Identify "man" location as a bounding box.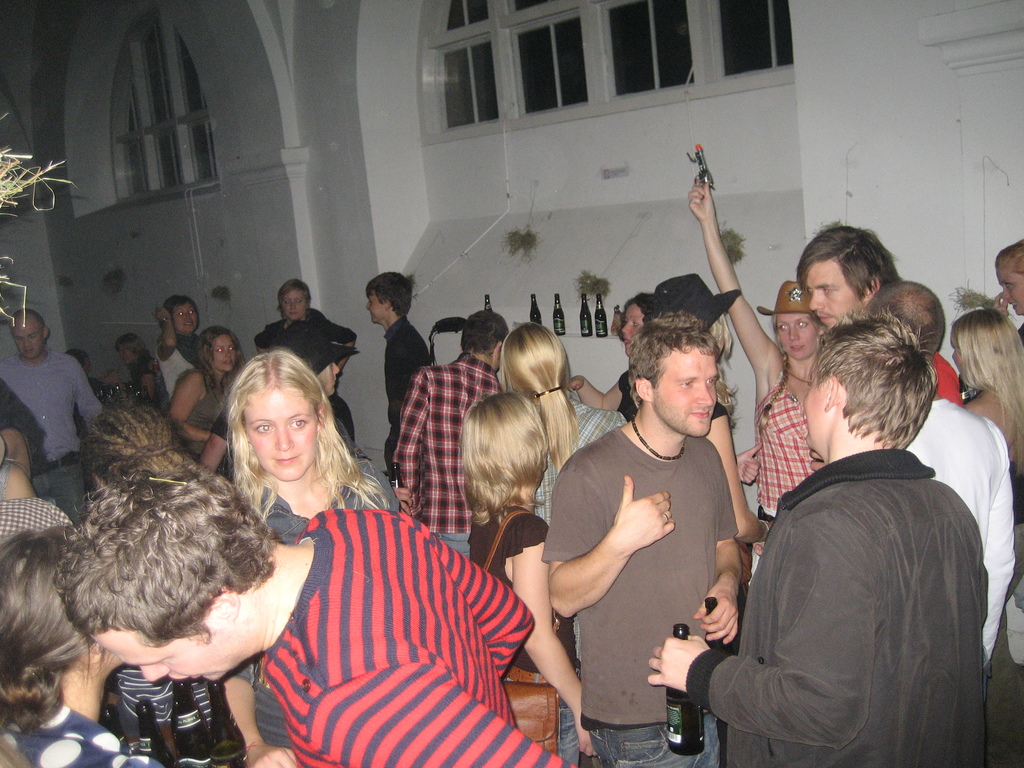
0:308:104:532.
